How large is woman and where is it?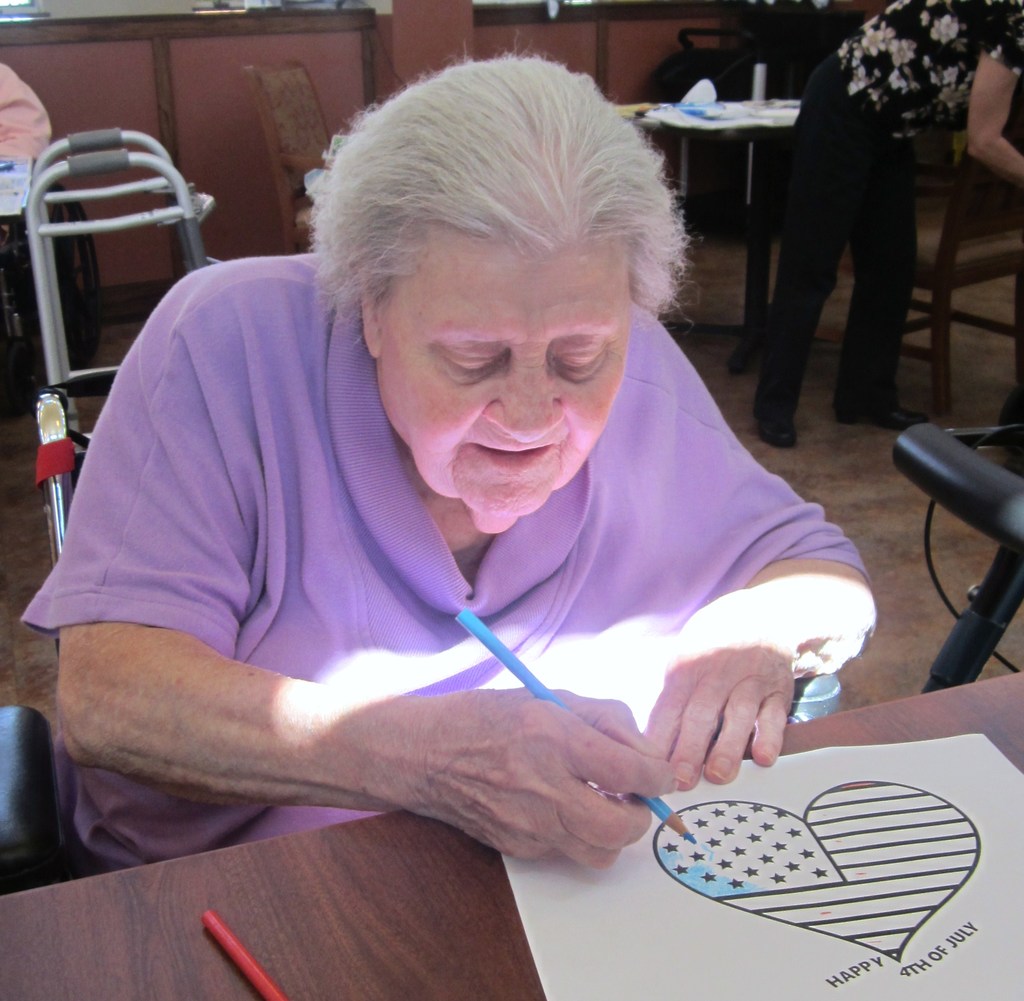
Bounding box: x1=761 y1=0 x2=1023 y2=445.
